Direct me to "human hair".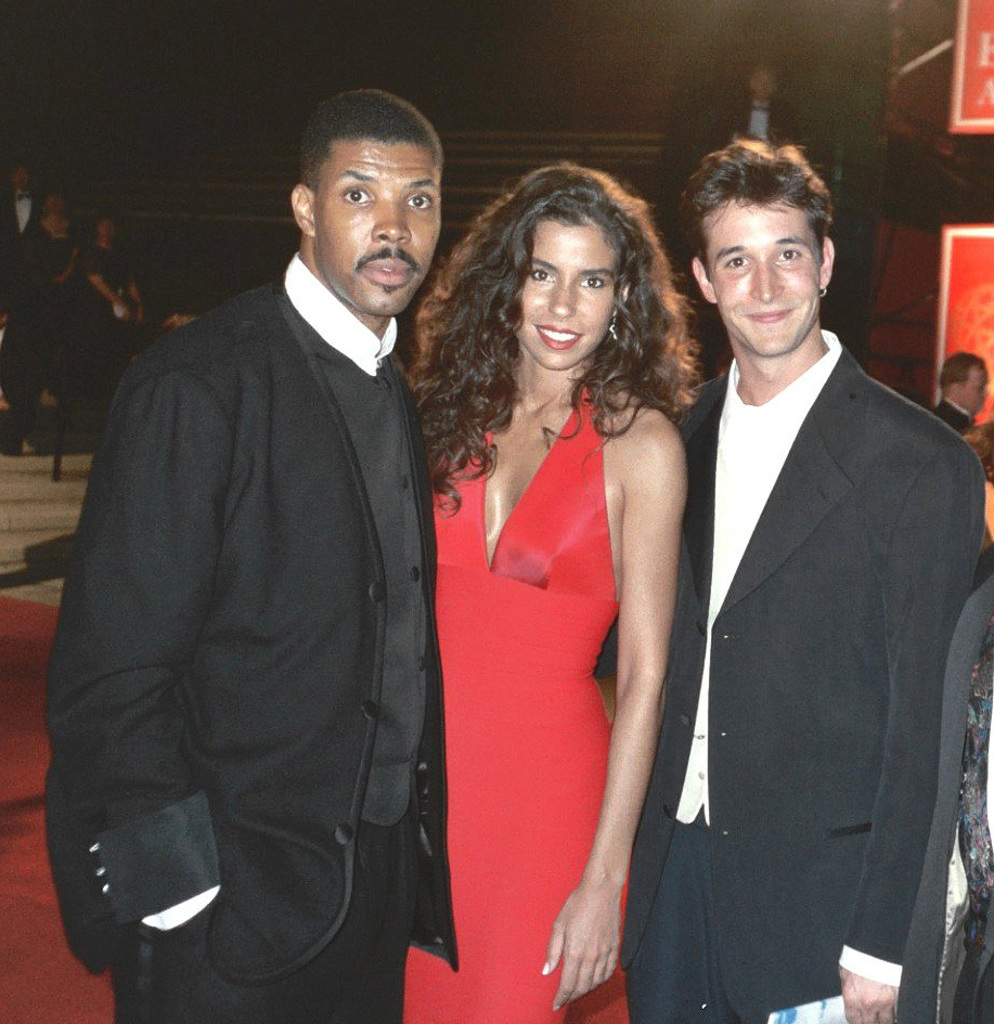
Direction: bbox=(295, 89, 448, 195).
